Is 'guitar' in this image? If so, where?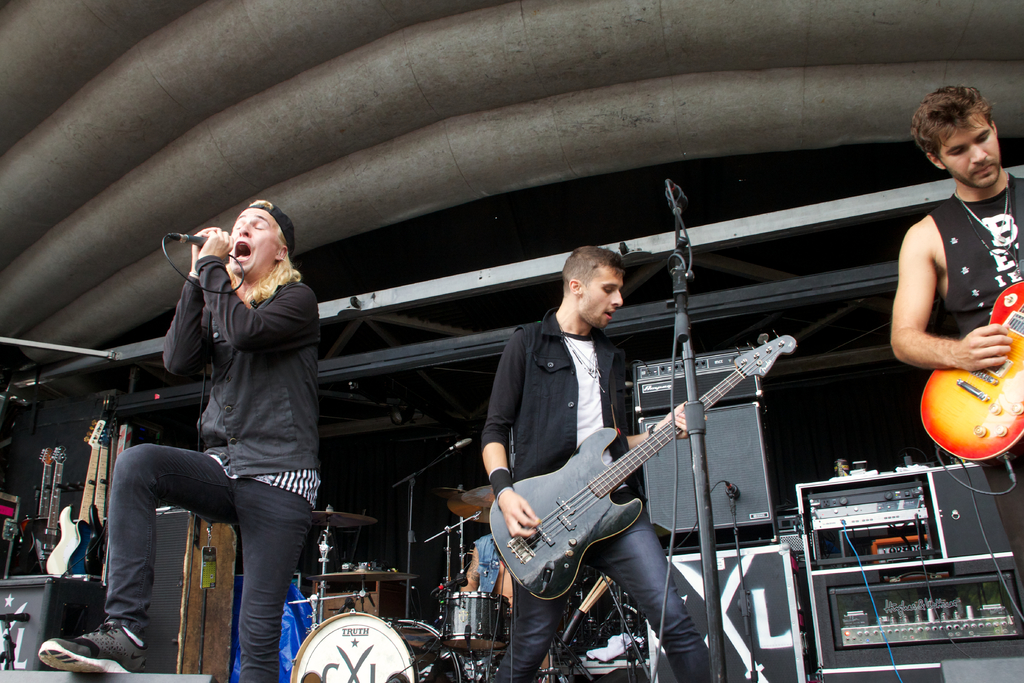
Yes, at detection(47, 415, 96, 575).
